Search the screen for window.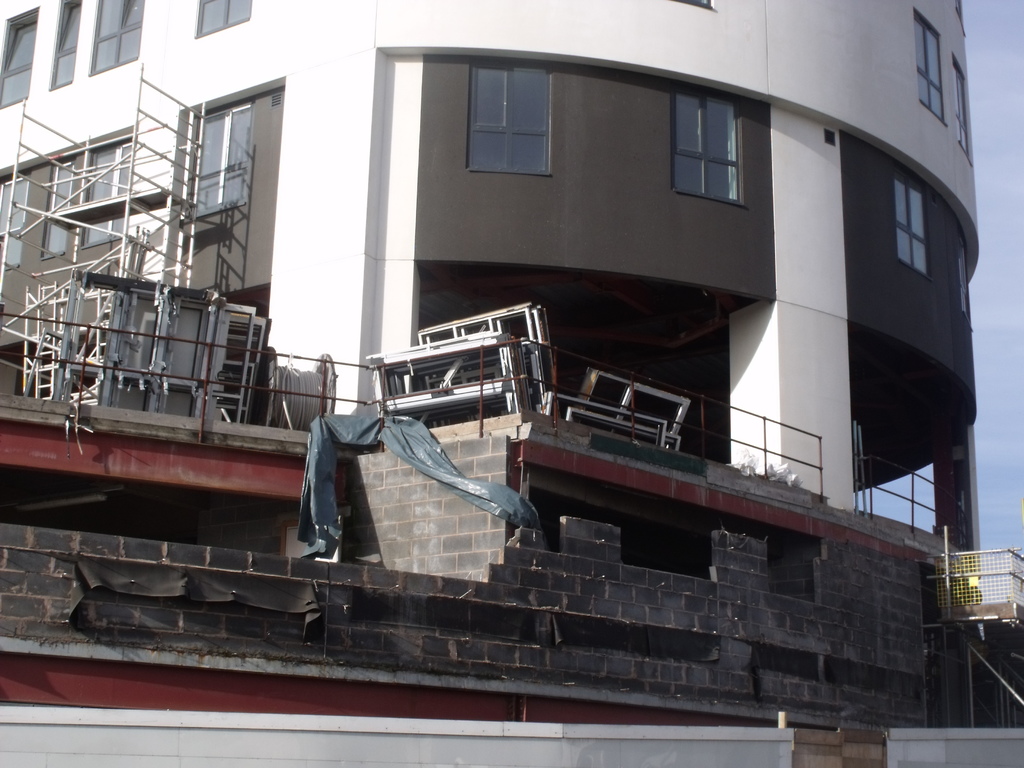
Found at box=[954, 61, 972, 166].
